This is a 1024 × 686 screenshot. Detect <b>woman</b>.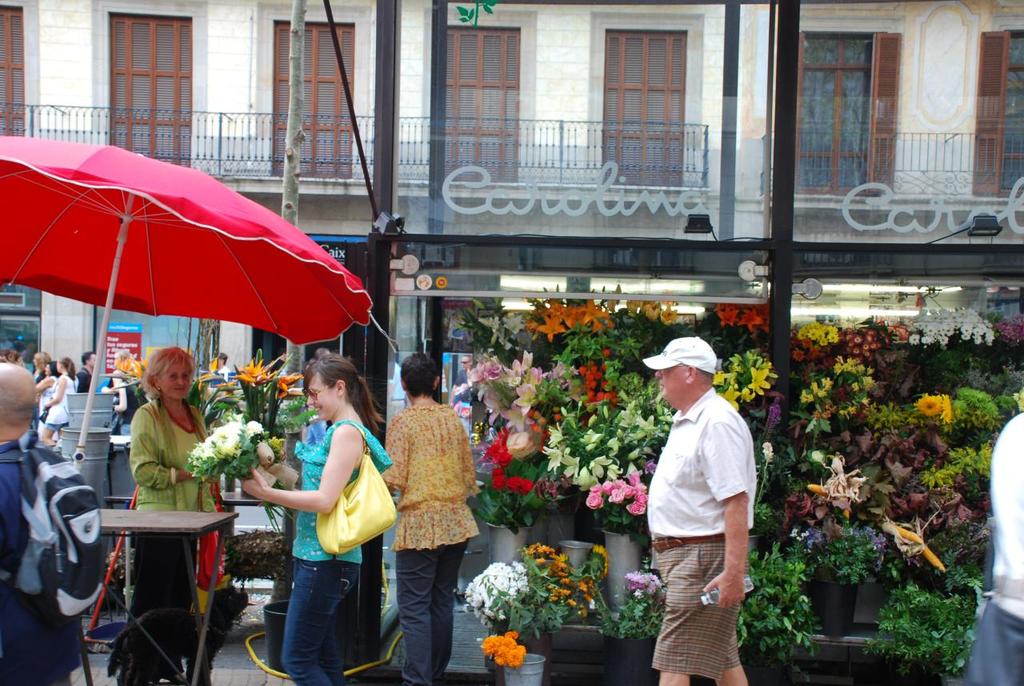
select_region(133, 339, 231, 620).
